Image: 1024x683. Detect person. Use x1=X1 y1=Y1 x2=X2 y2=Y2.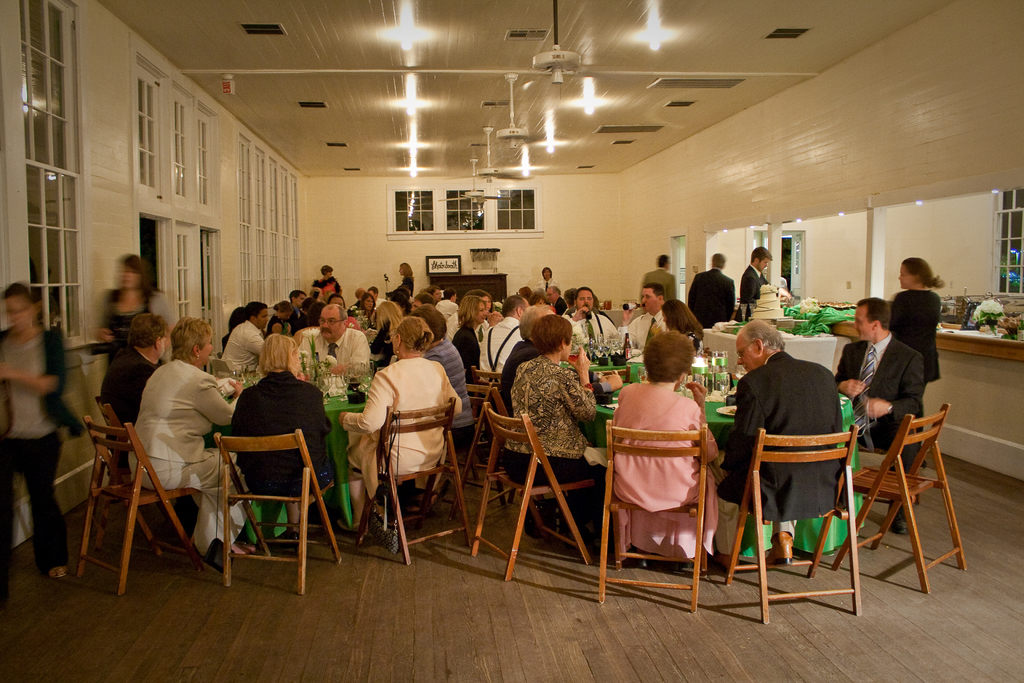
x1=449 y1=290 x2=502 y2=393.
